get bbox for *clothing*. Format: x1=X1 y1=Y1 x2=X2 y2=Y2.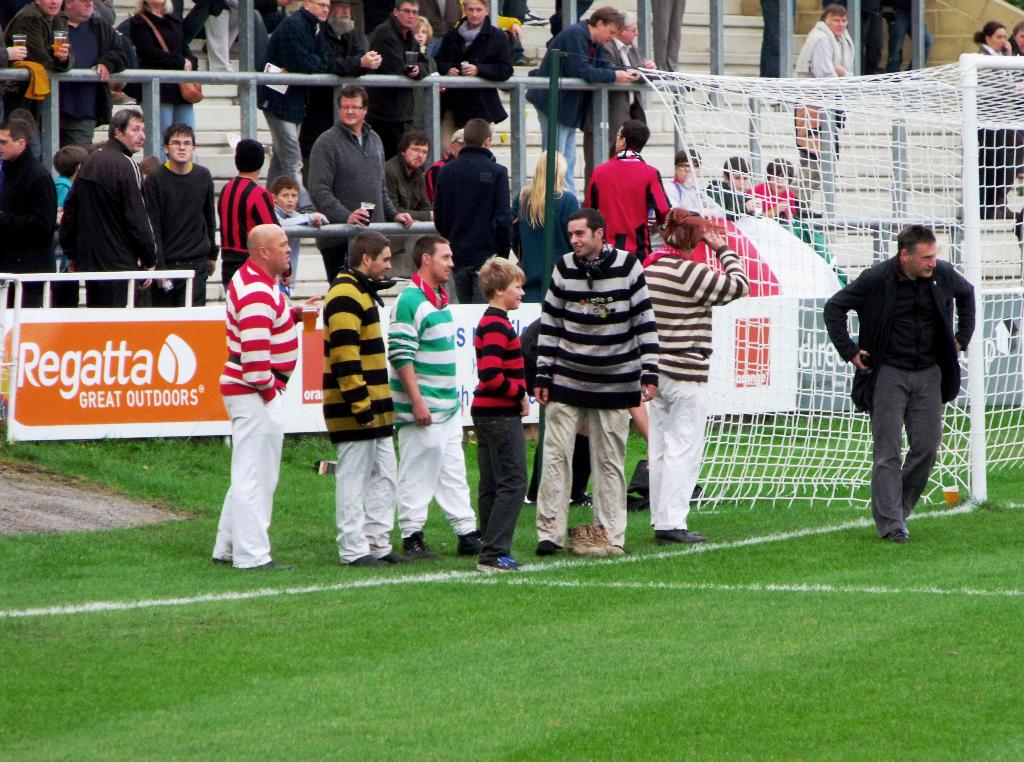
x1=514 y1=190 x2=588 y2=307.
